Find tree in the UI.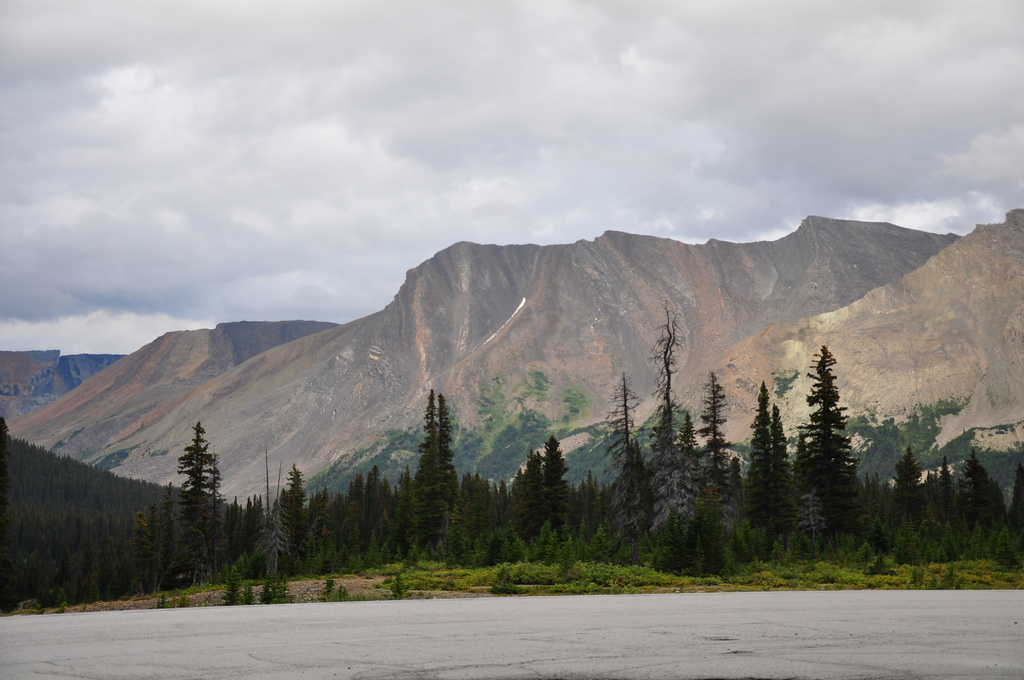
UI element at 728/381/779/535.
